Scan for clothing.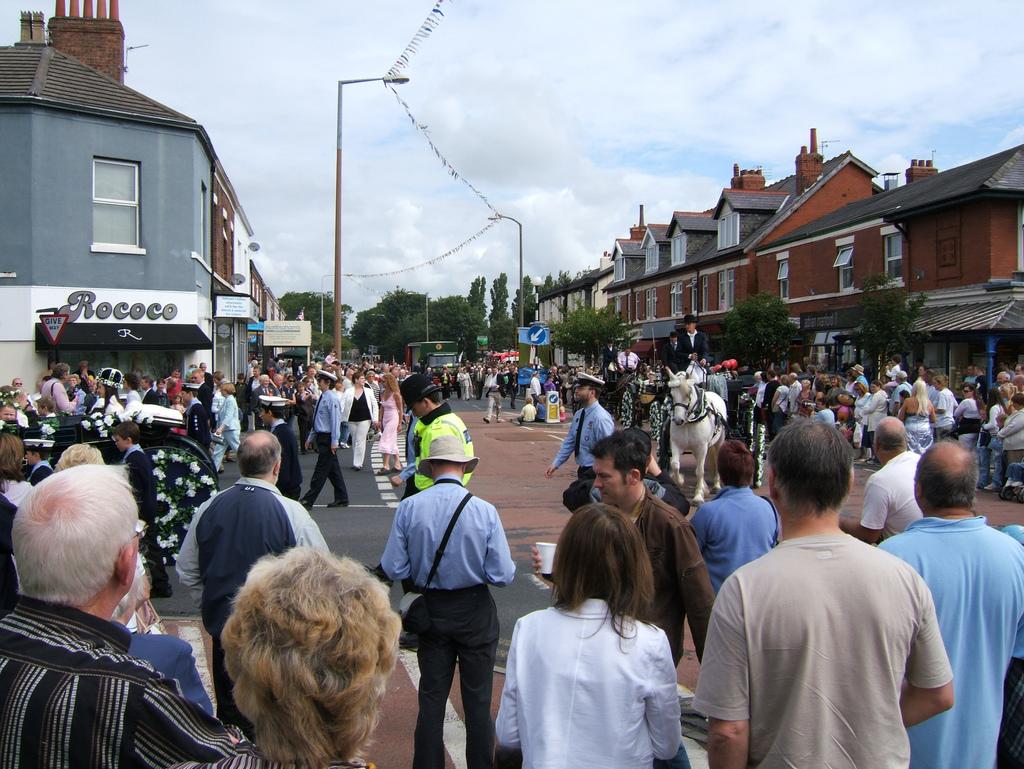
Scan result: 554, 403, 616, 481.
